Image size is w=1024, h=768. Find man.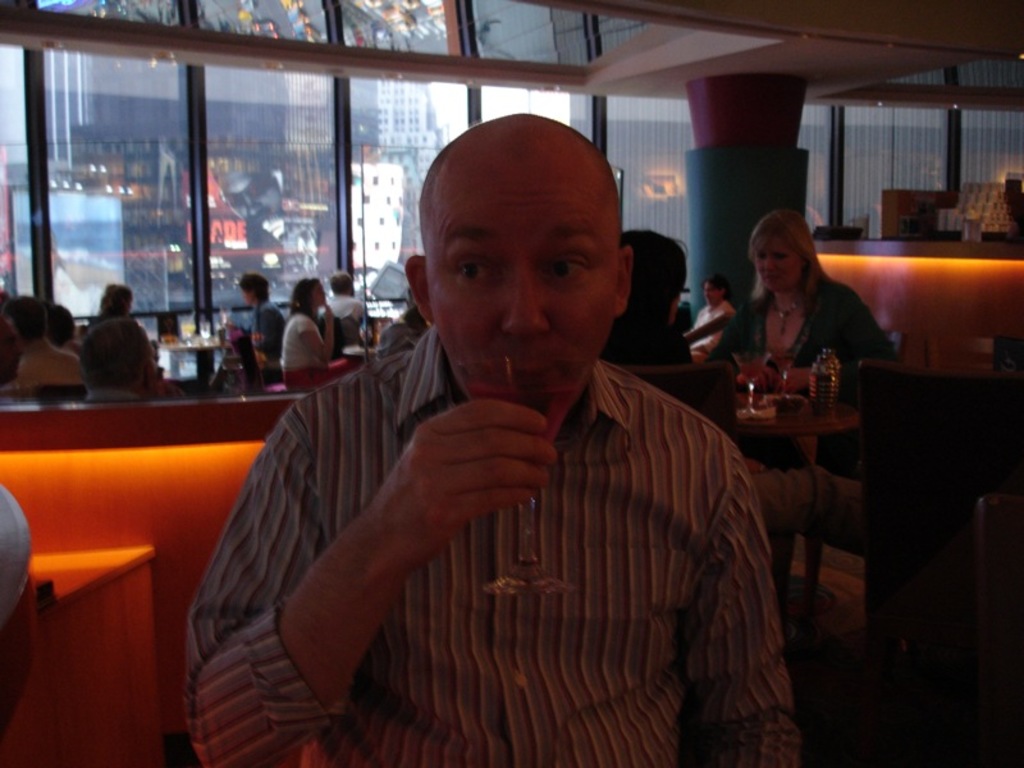
<region>0, 317, 23, 384</region>.
